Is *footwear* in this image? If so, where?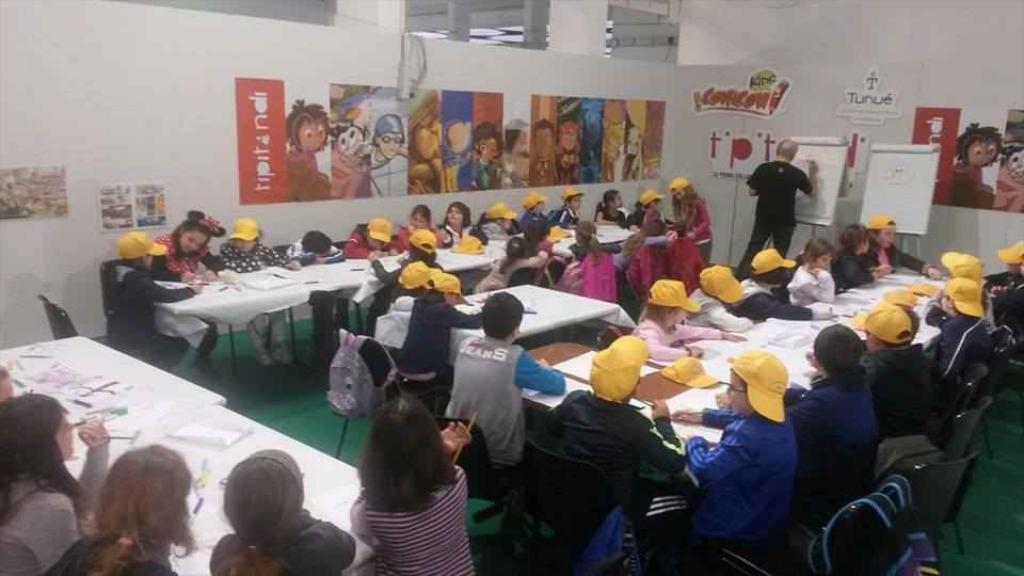
Yes, at 191 357 219 379.
